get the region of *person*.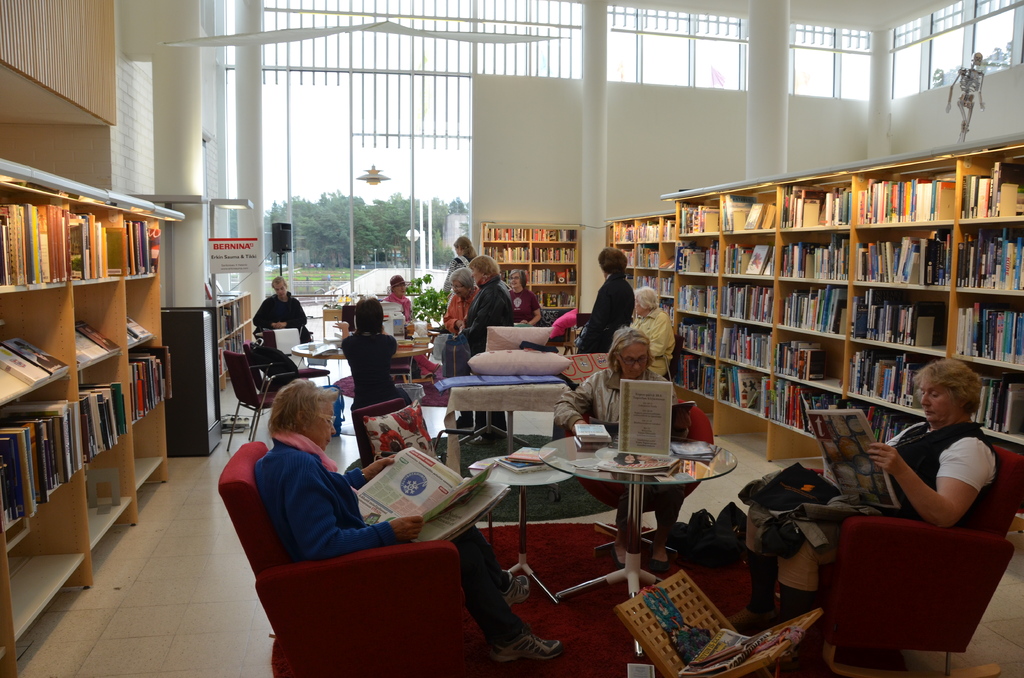
x1=447 y1=263 x2=483 y2=328.
